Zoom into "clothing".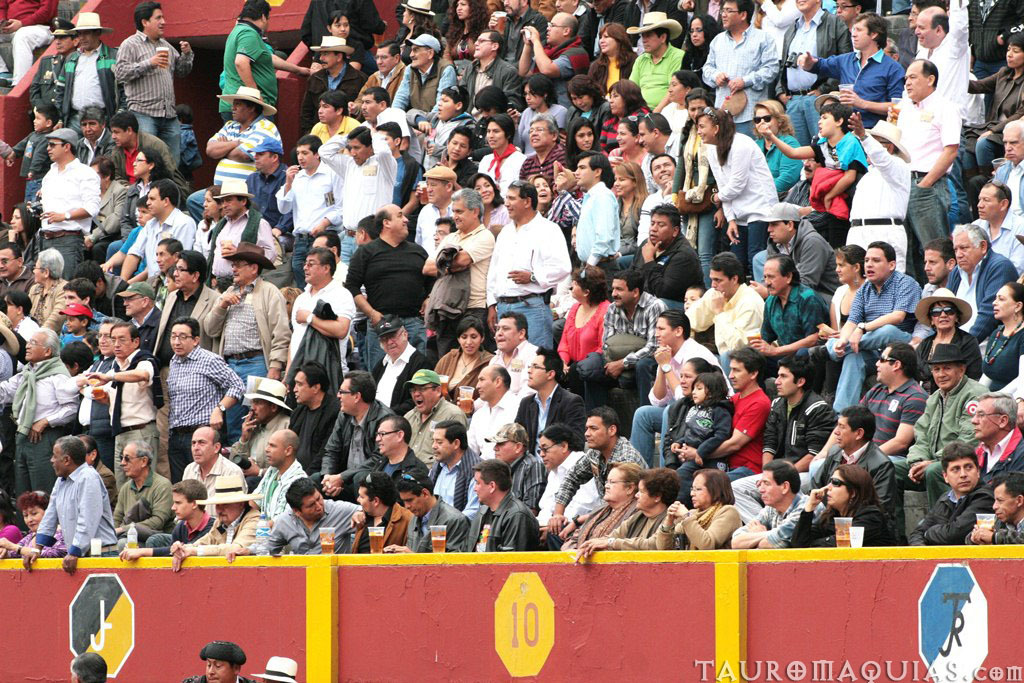
Zoom target: crop(990, 521, 1023, 544).
